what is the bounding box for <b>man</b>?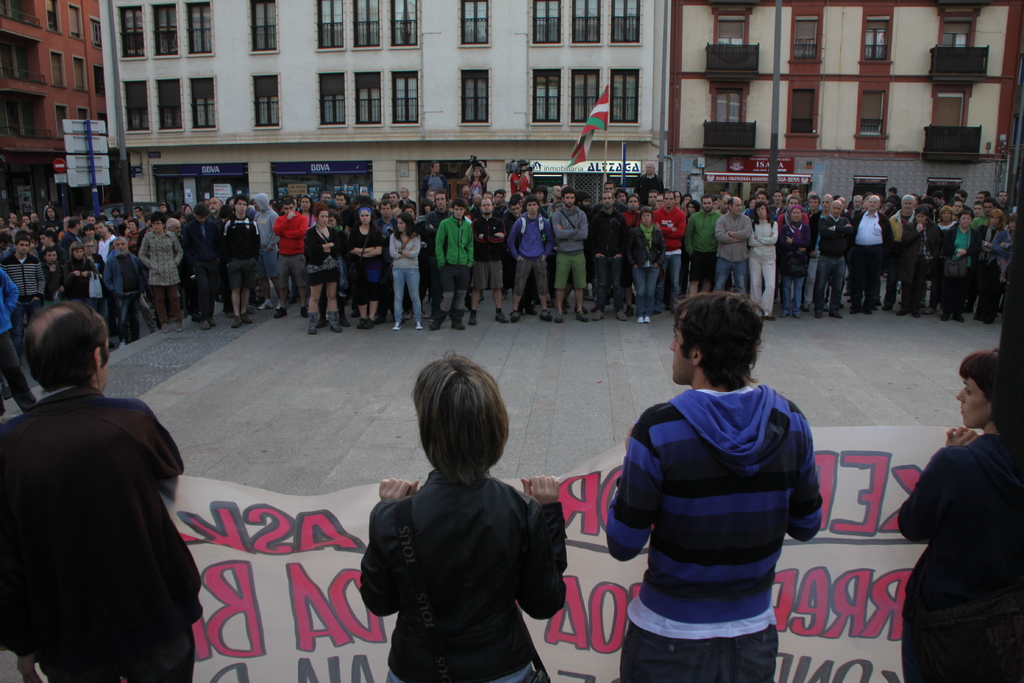
box=[588, 190, 630, 321].
